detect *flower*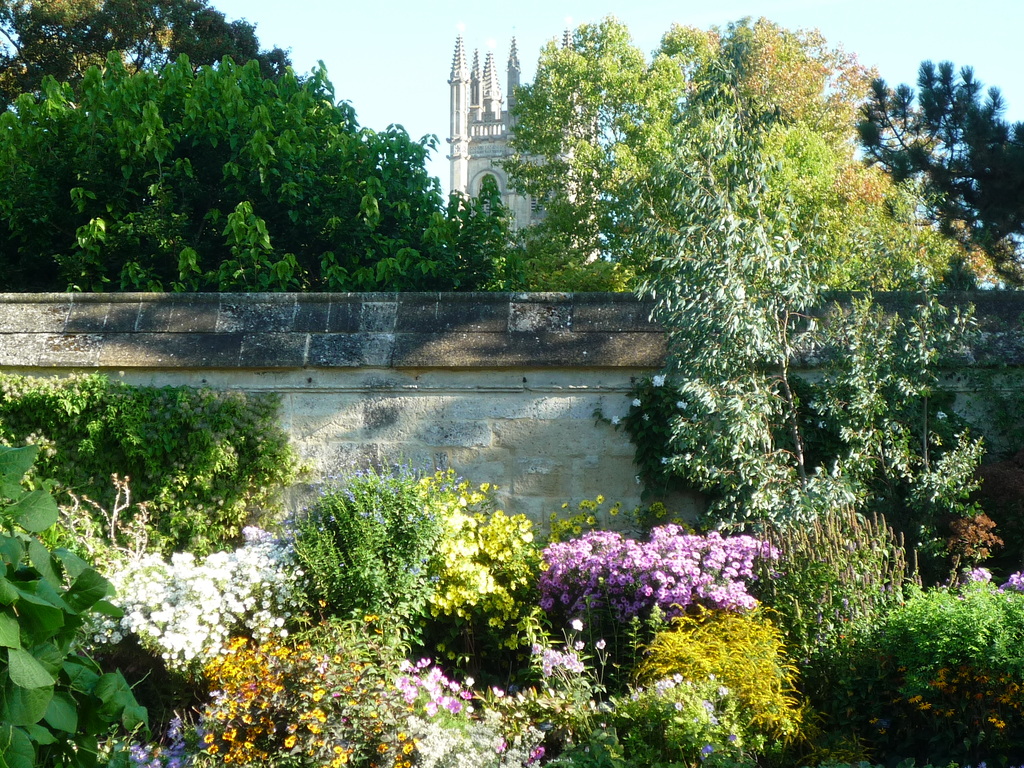
(x1=686, y1=451, x2=691, y2=460)
